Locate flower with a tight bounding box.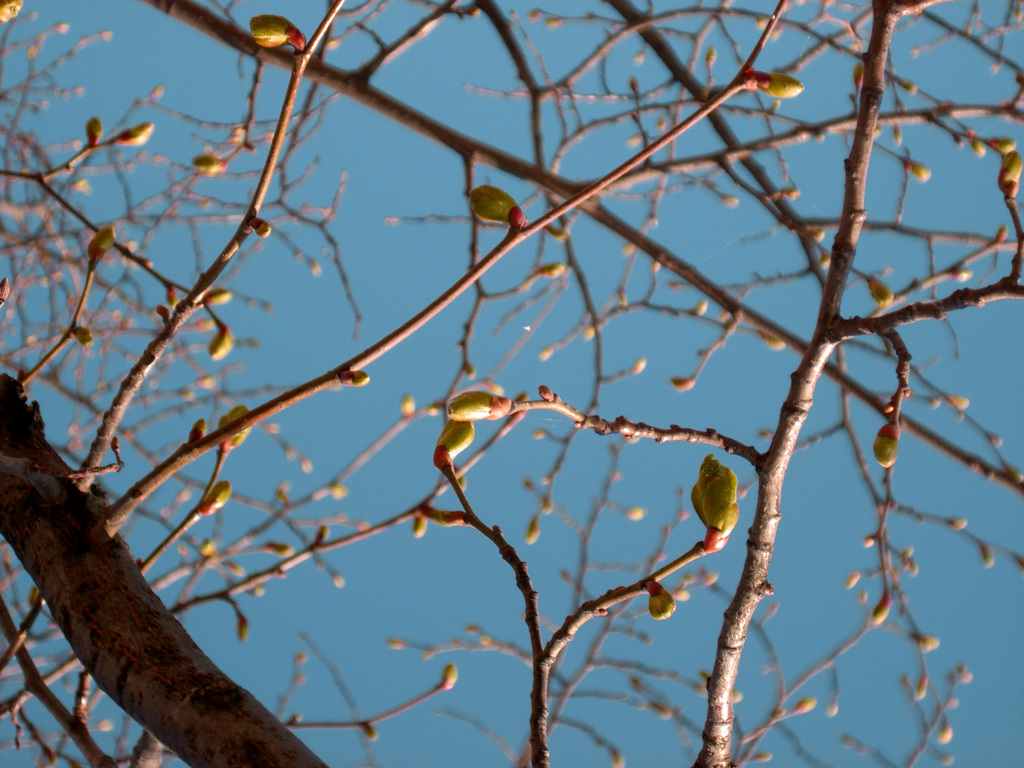
bbox(646, 583, 675, 616).
